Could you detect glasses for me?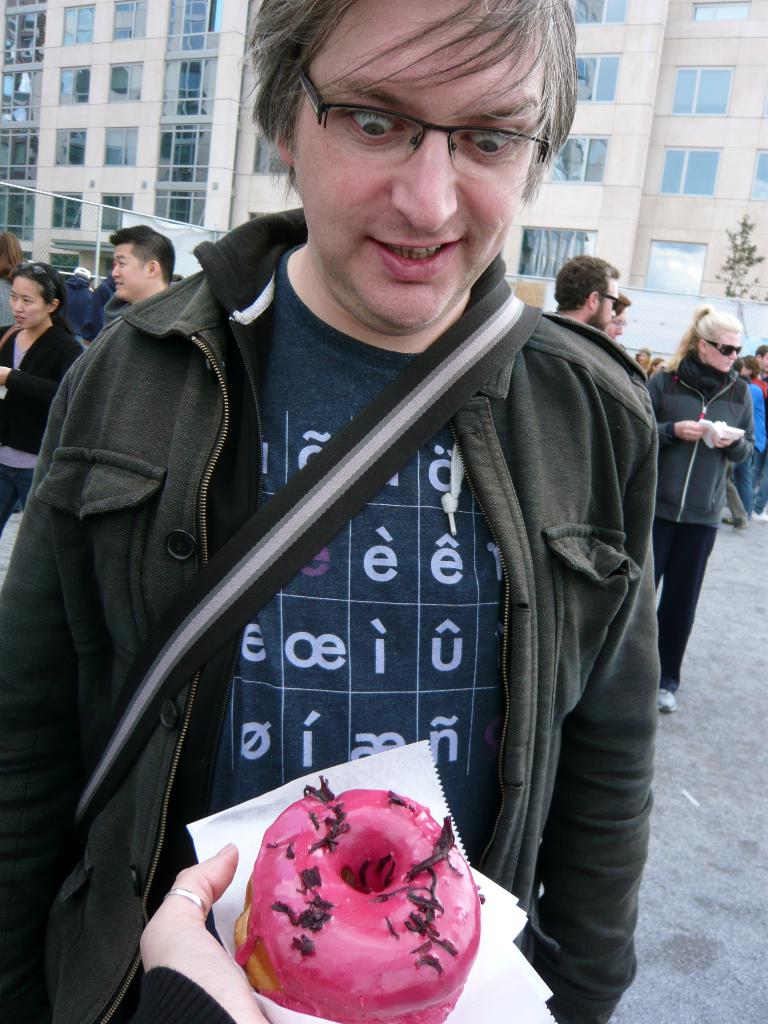
Detection result: box(284, 74, 575, 178).
